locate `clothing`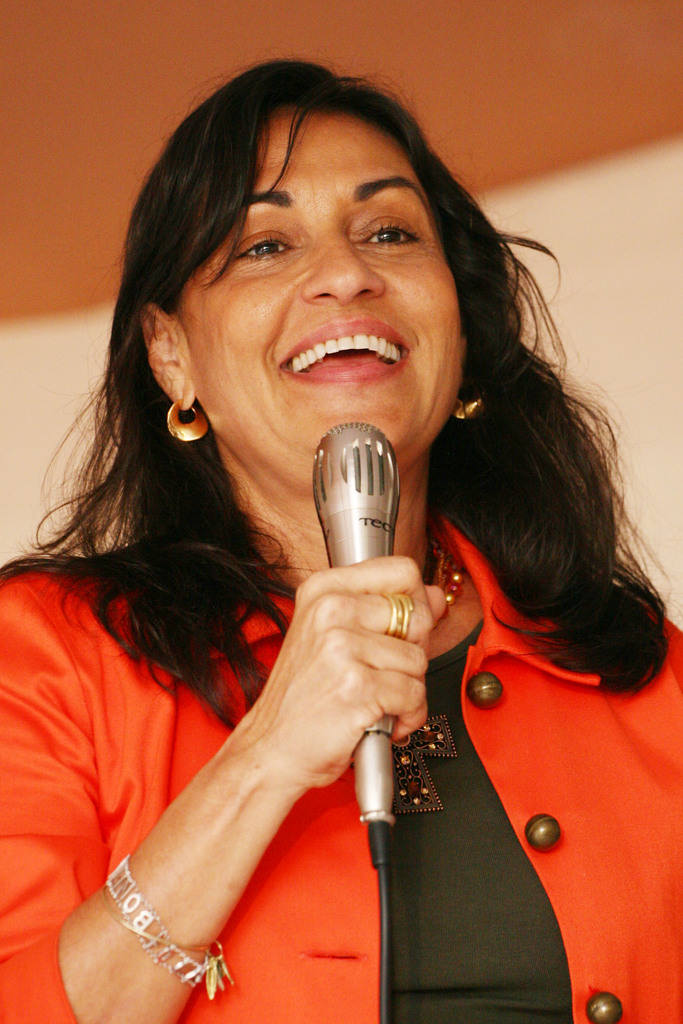
region(0, 500, 682, 1023)
